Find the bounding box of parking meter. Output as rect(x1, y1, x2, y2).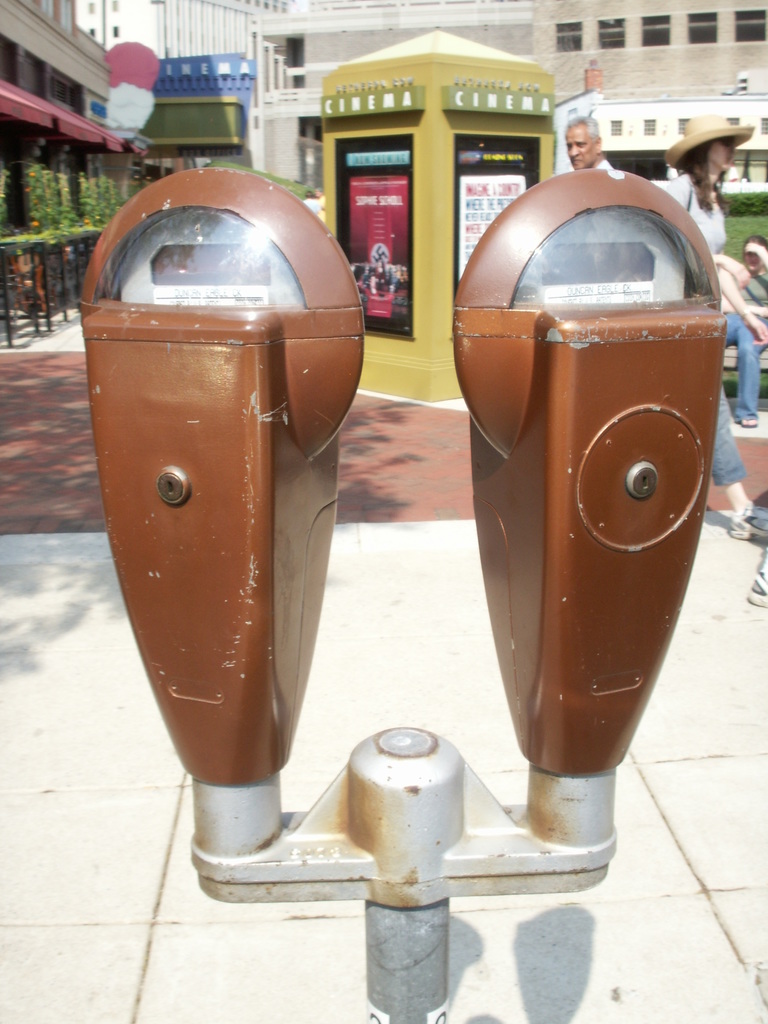
rect(72, 161, 729, 778).
